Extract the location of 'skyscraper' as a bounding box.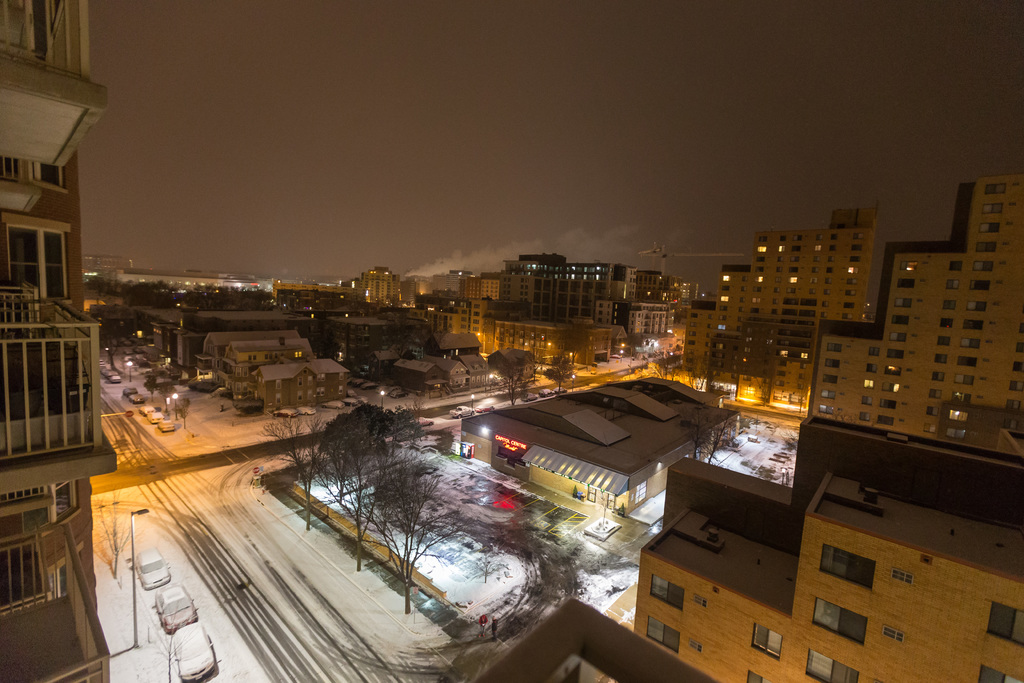
BBox(0, 0, 111, 682).
